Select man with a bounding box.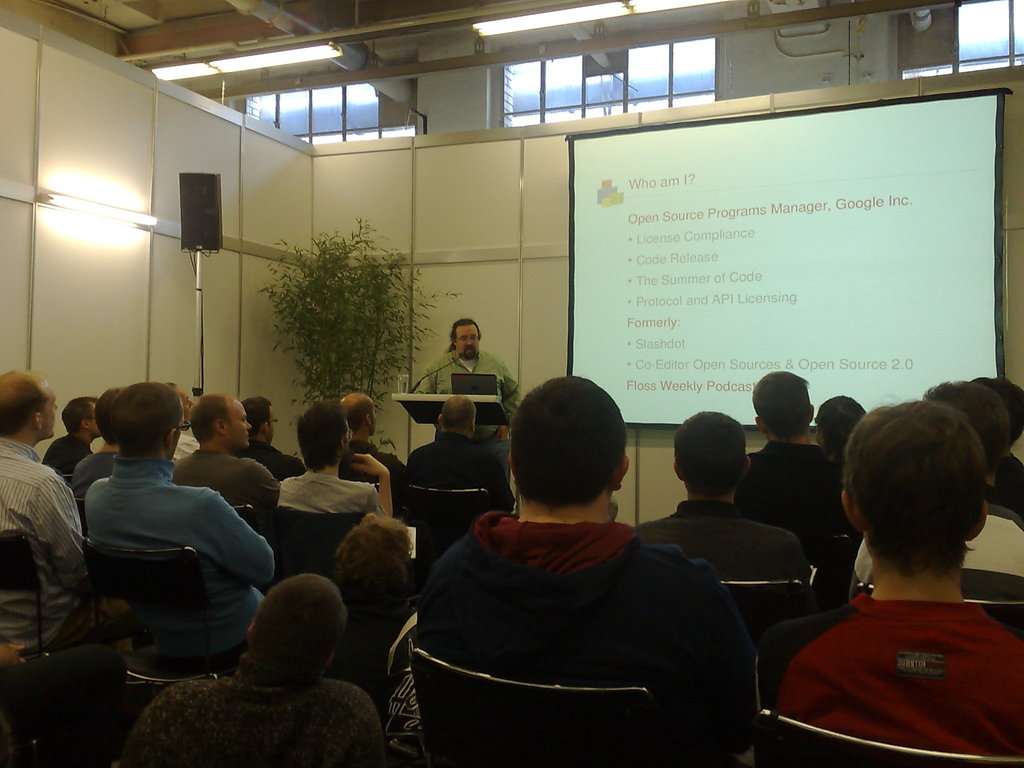
crop(771, 399, 1023, 757).
